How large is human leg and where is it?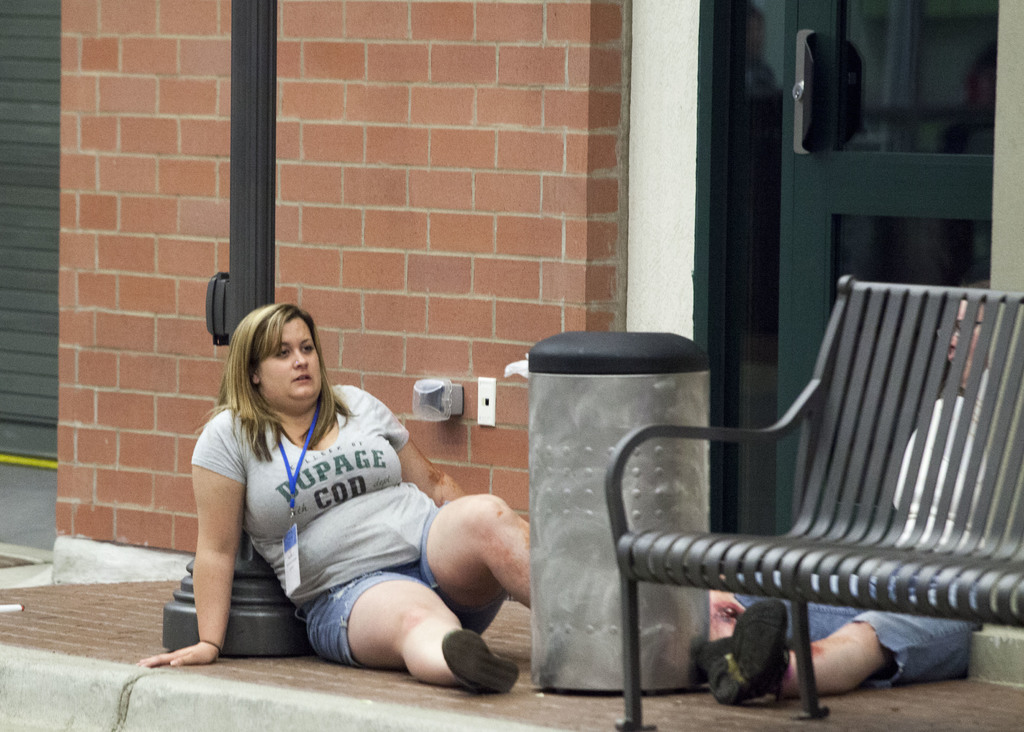
Bounding box: <bbox>707, 617, 985, 706</bbox>.
